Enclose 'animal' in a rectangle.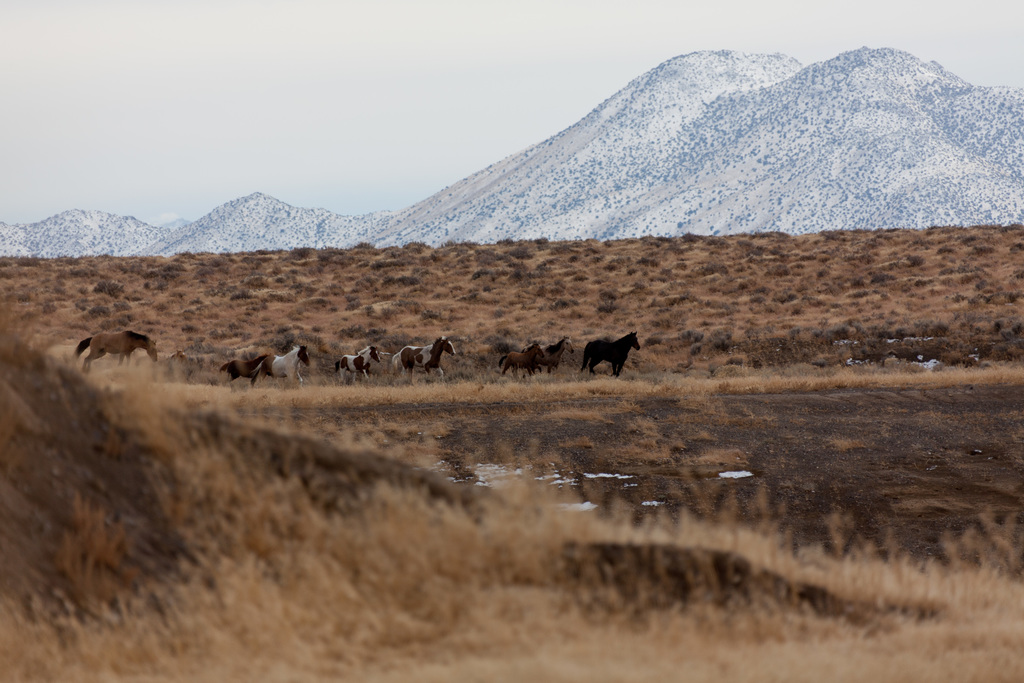
select_region(216, 349, 269, 382).
